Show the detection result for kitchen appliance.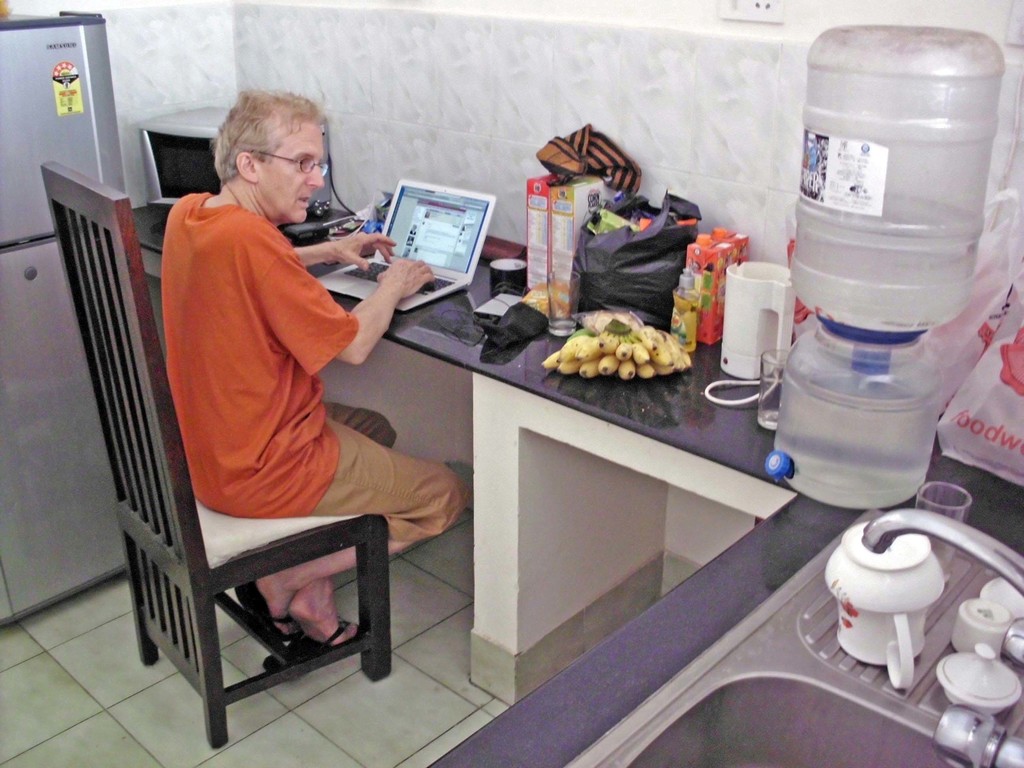
<region>785, 29, 1004, 513</region>.
